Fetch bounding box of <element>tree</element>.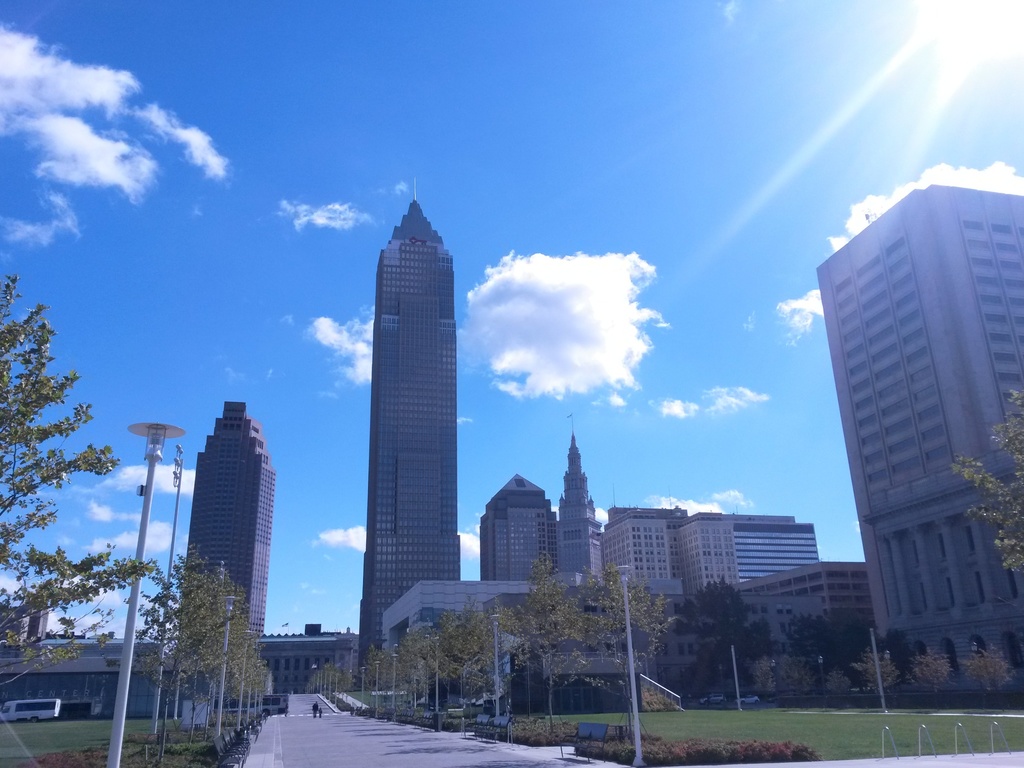
Bbox: bbox=[911, 653, 955, 706].
